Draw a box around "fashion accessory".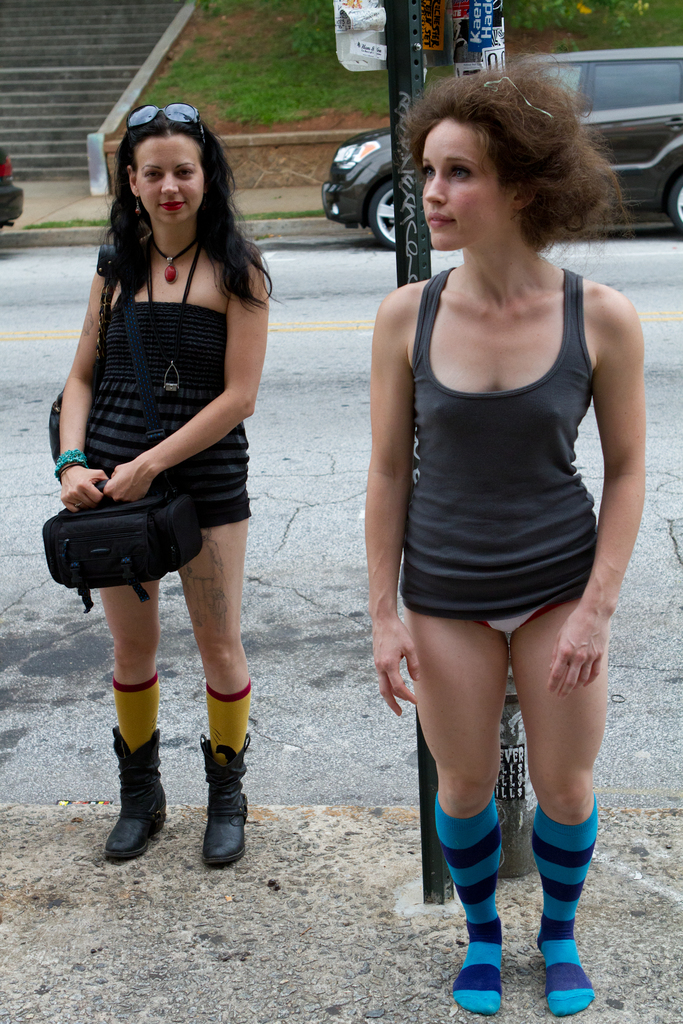
box(99, 727, 163, 865).
